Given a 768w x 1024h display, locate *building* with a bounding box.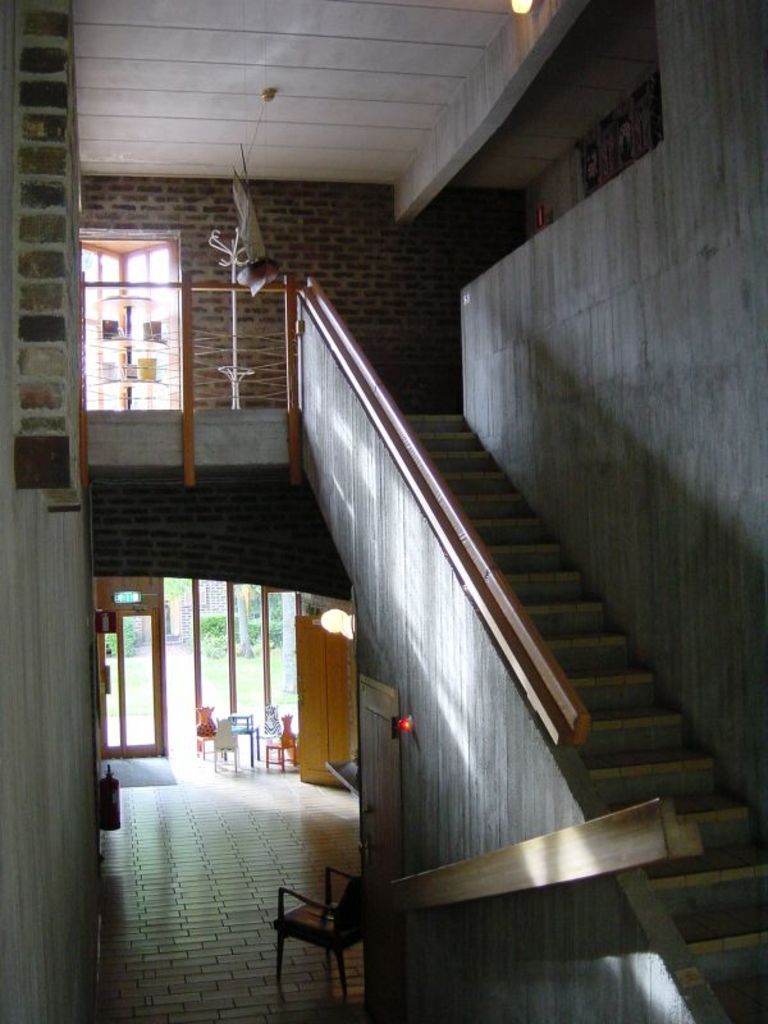
Located: BBox(0, 0, 767, 1023).
